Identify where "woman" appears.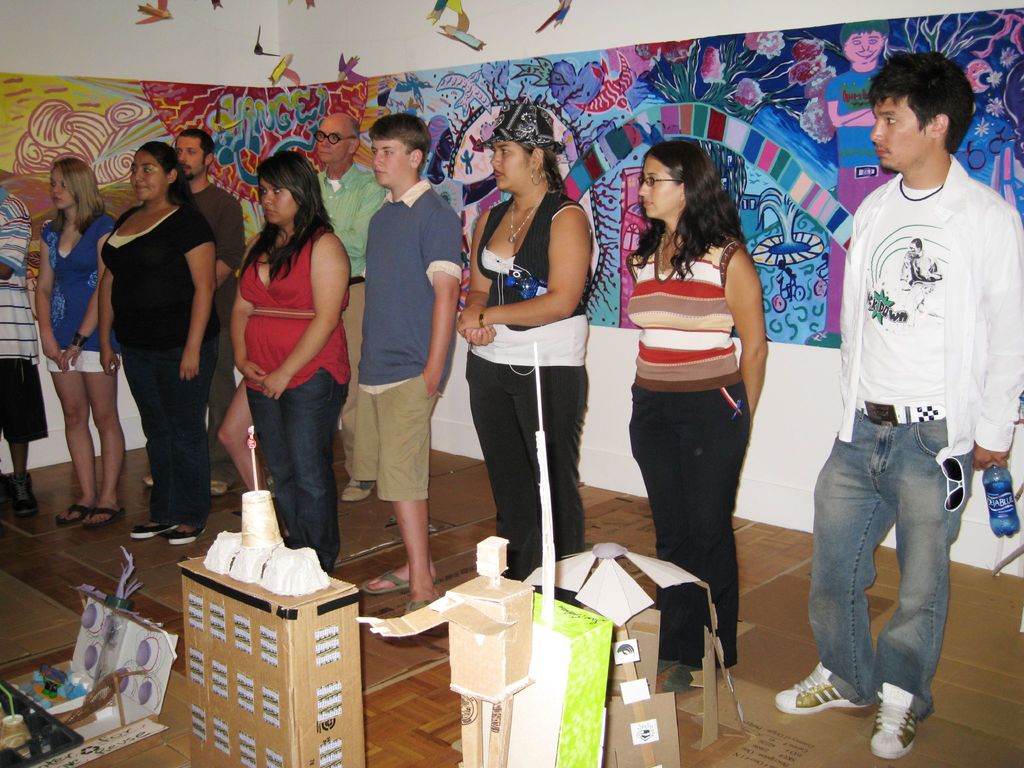
Appears at Rect(227, 148, 356, 572).
